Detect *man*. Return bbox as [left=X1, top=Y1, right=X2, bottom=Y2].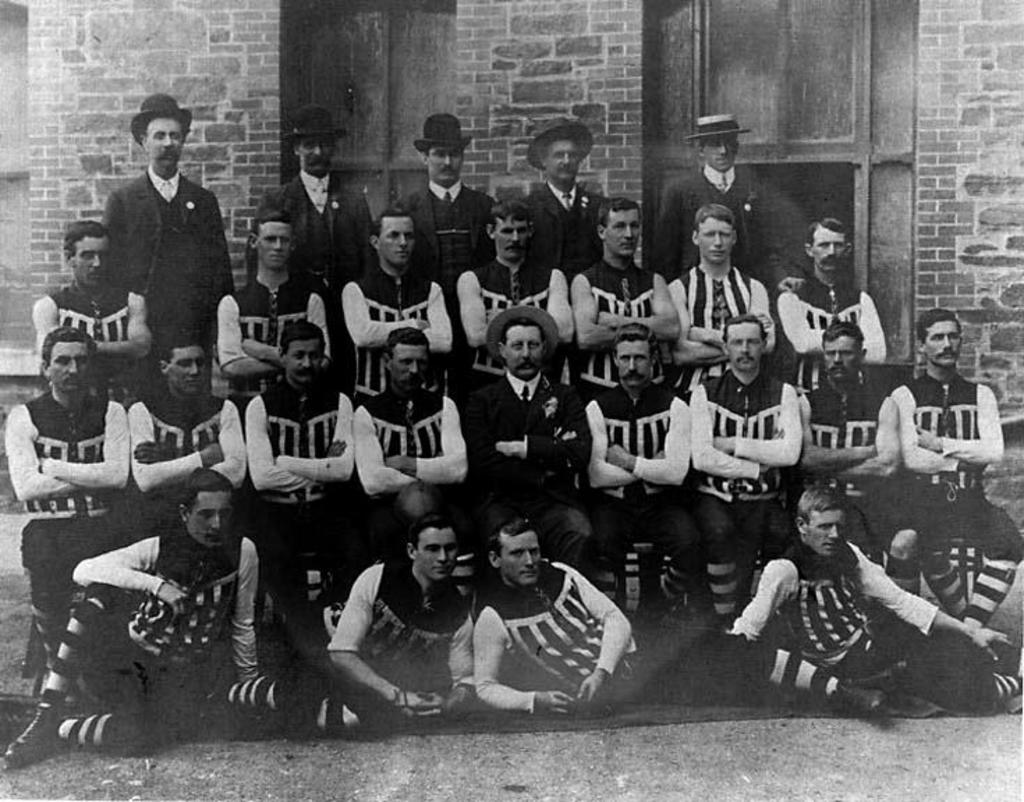
[left=461, top=309, right=598, bottom=581].
